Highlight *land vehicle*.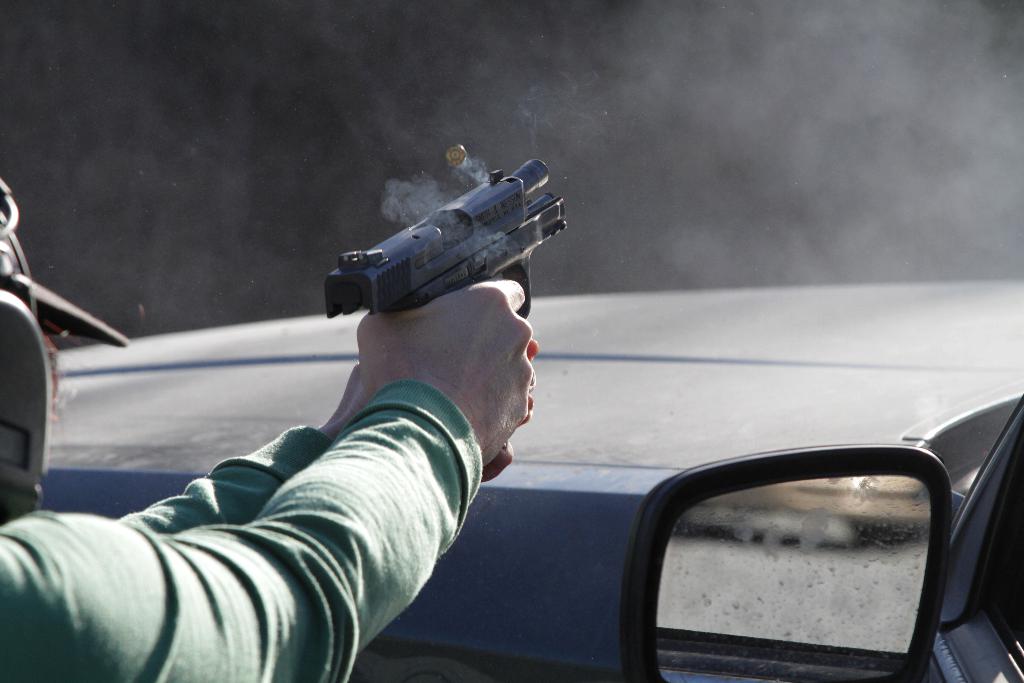
Highlighted region: bbox=(0, 267, 1023, 682).
